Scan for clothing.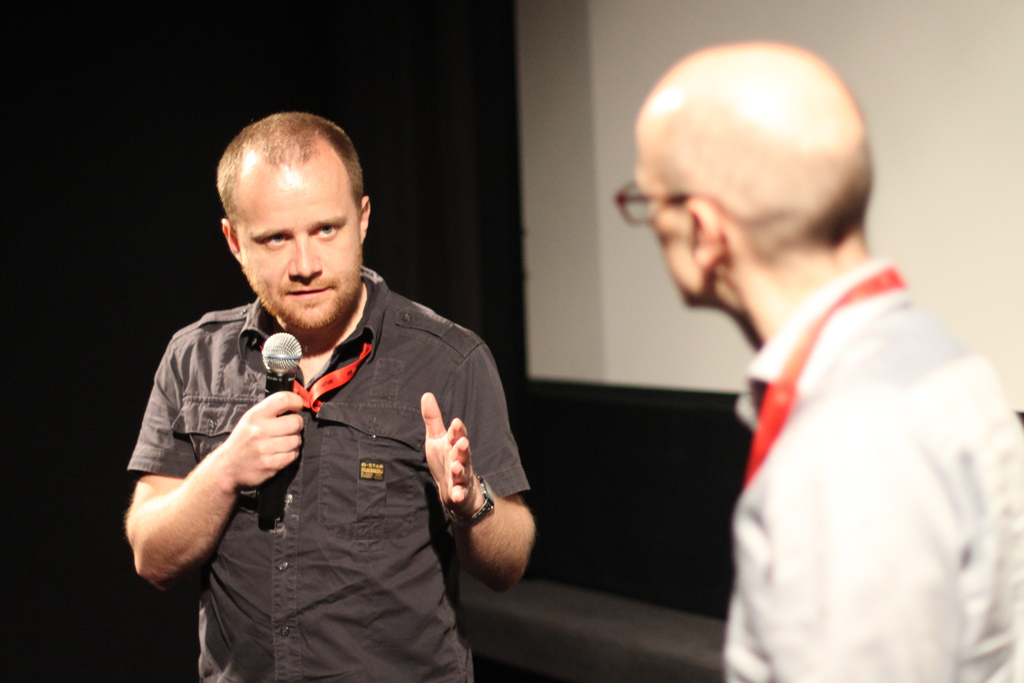
Scan result: x1=148 y1=241 x2=513 y2=660.
